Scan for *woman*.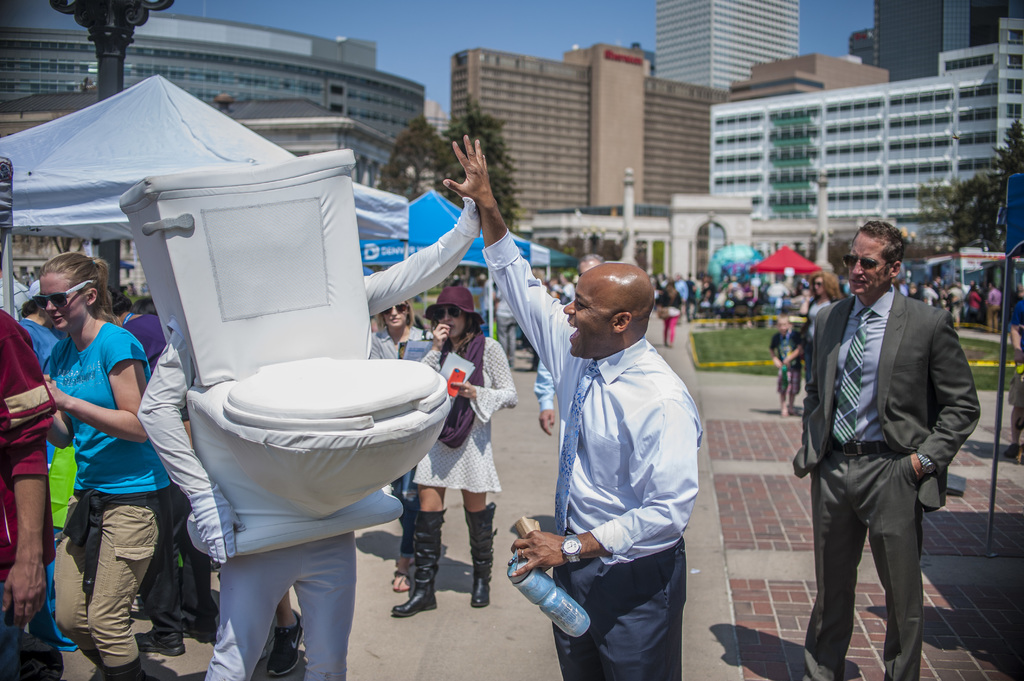
Scan result: bbox(657, 277, 684, 350).
